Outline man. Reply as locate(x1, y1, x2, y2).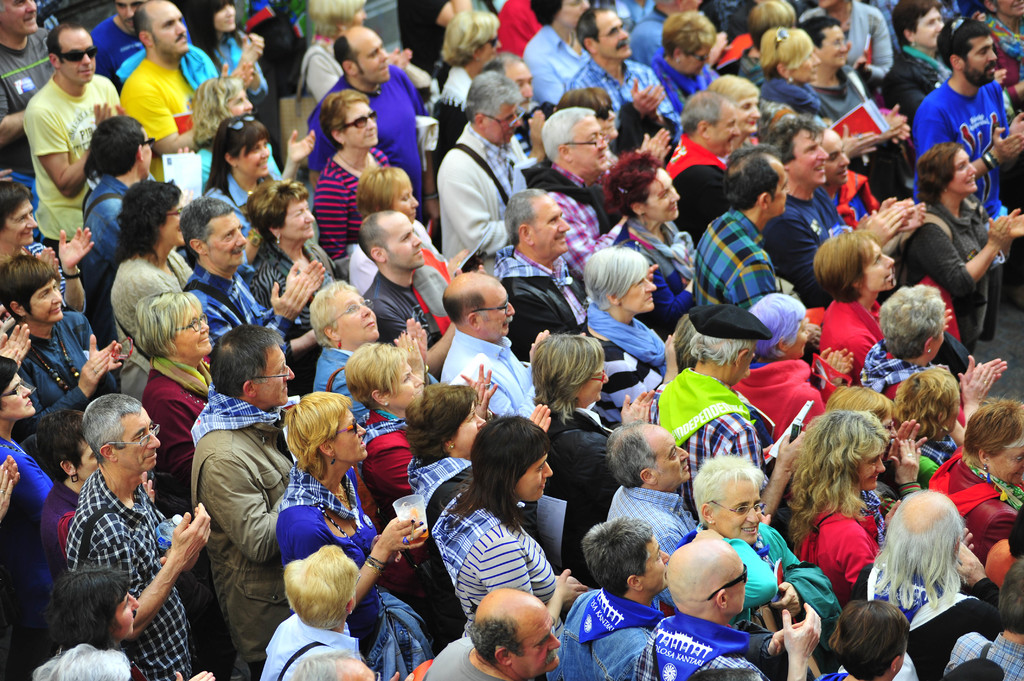
locate(184, 198, 321, 353).
